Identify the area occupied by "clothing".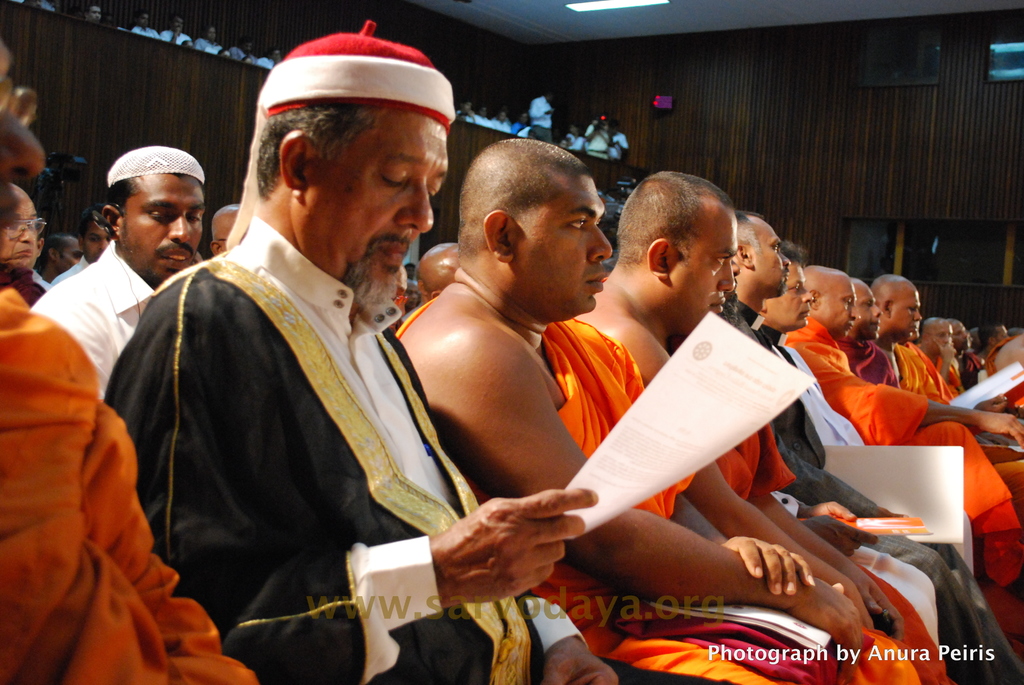
Area: {"x1": 776, "y1": 307, "x2": 1023, "y2": 585}.
